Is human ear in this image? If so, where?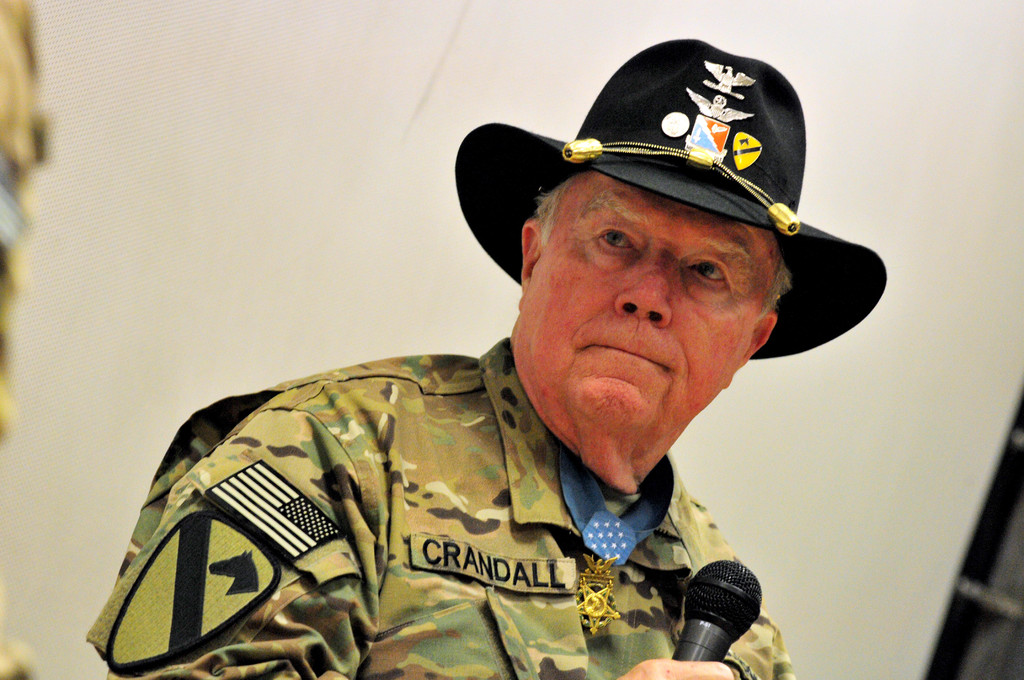
Yes, at locate(723, 316, 775, 389).
